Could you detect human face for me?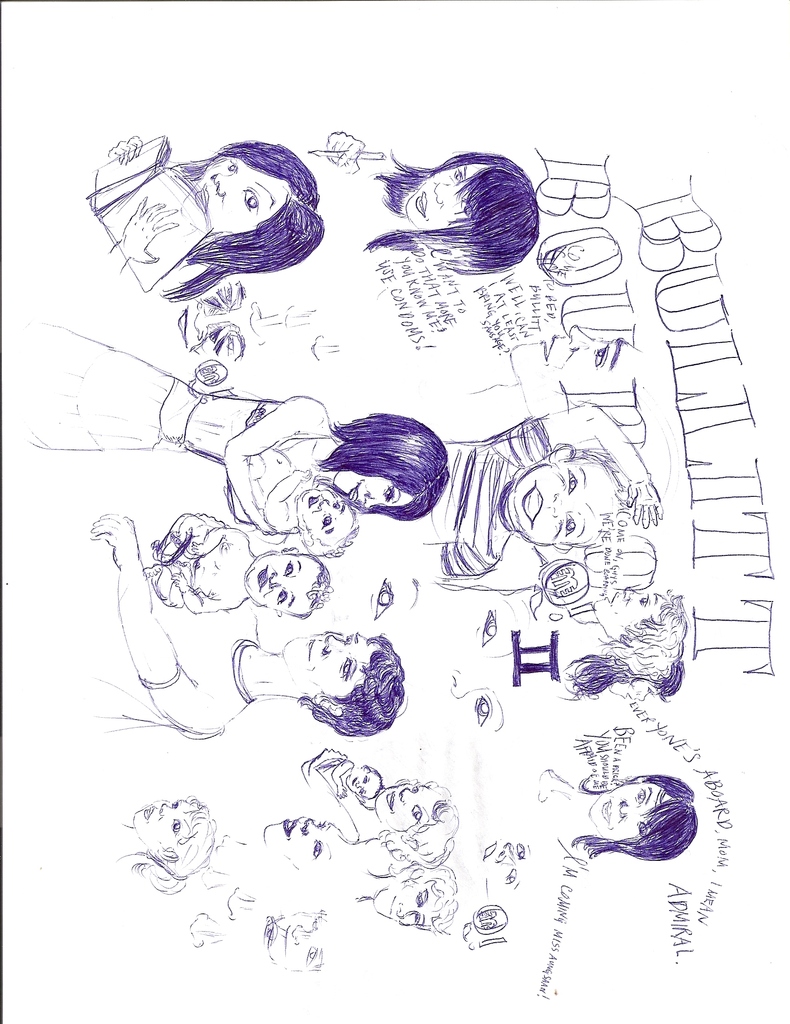
Detection result: [581, 784, 668, 833].
